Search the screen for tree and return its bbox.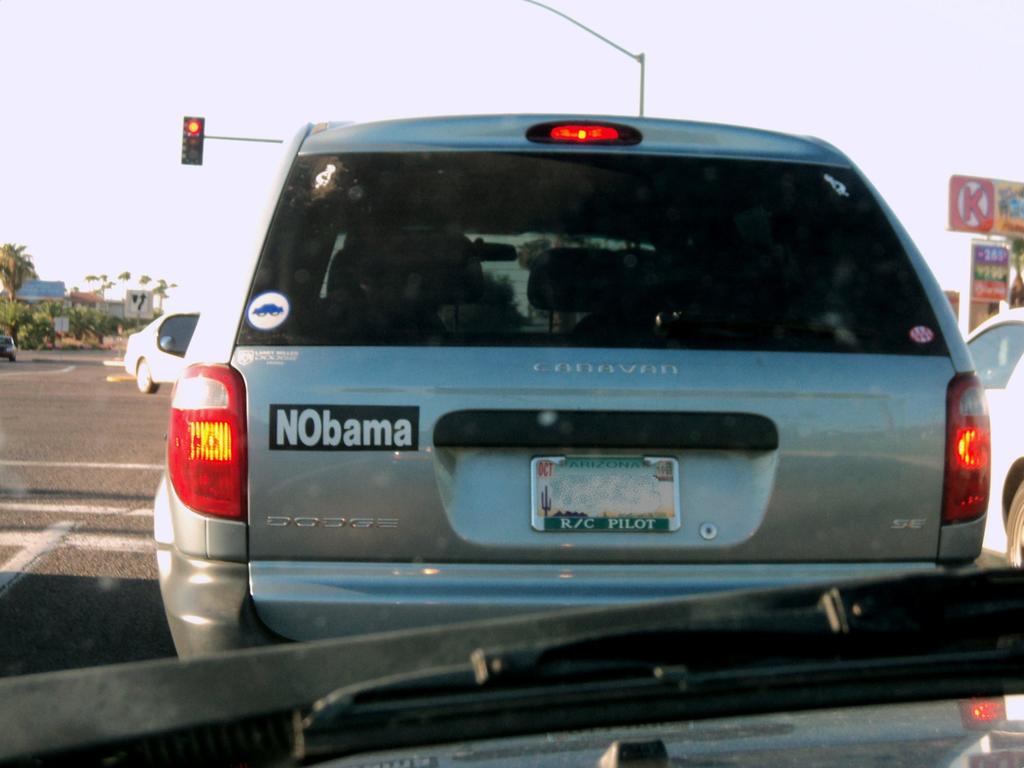
Found: pyautogui.locateOnScreen(140, 275, 150, 292).
